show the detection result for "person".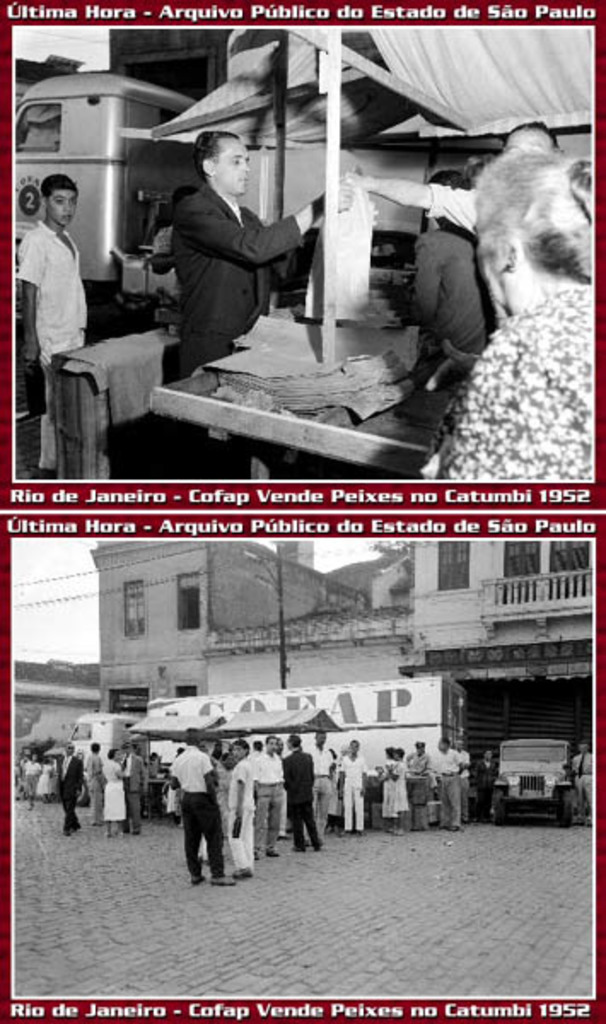
374:744:410:833.
